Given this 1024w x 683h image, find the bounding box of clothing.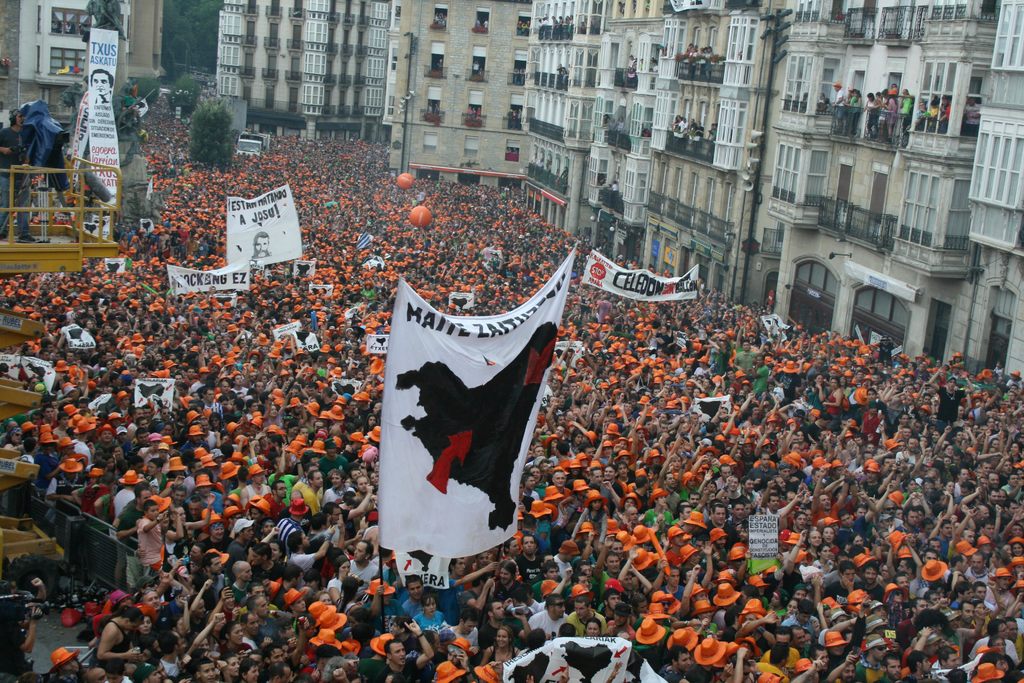
BBox(861, 413, 882, 444).
